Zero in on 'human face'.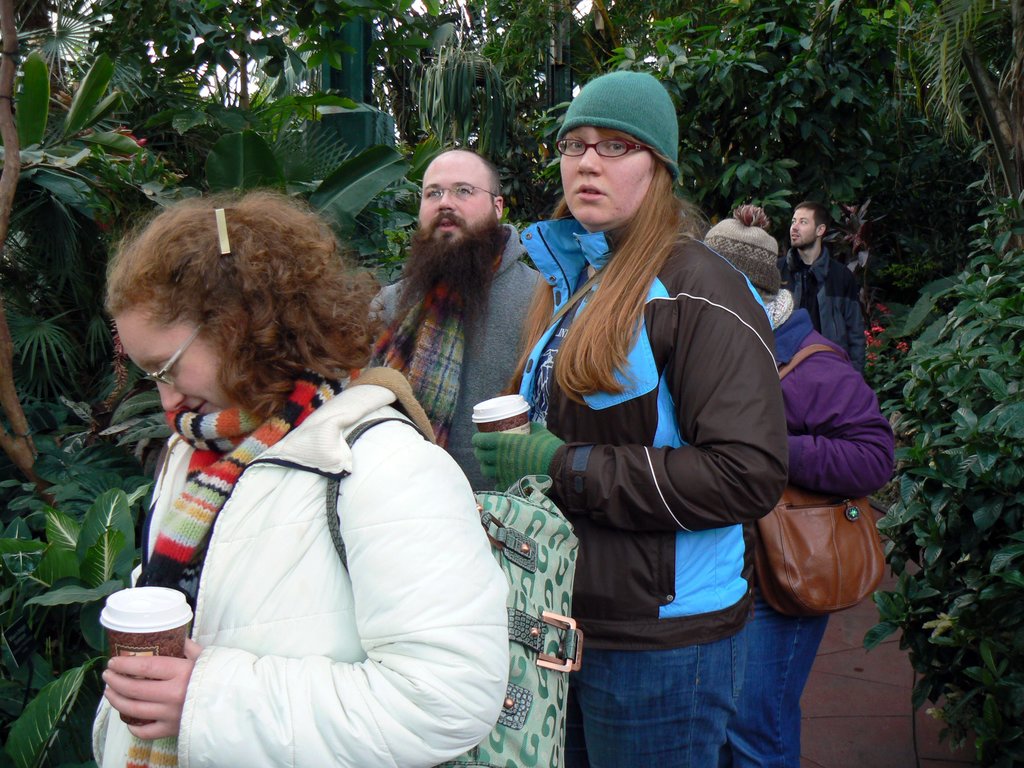
Zeroed in: [422, 155, 490, 243].
